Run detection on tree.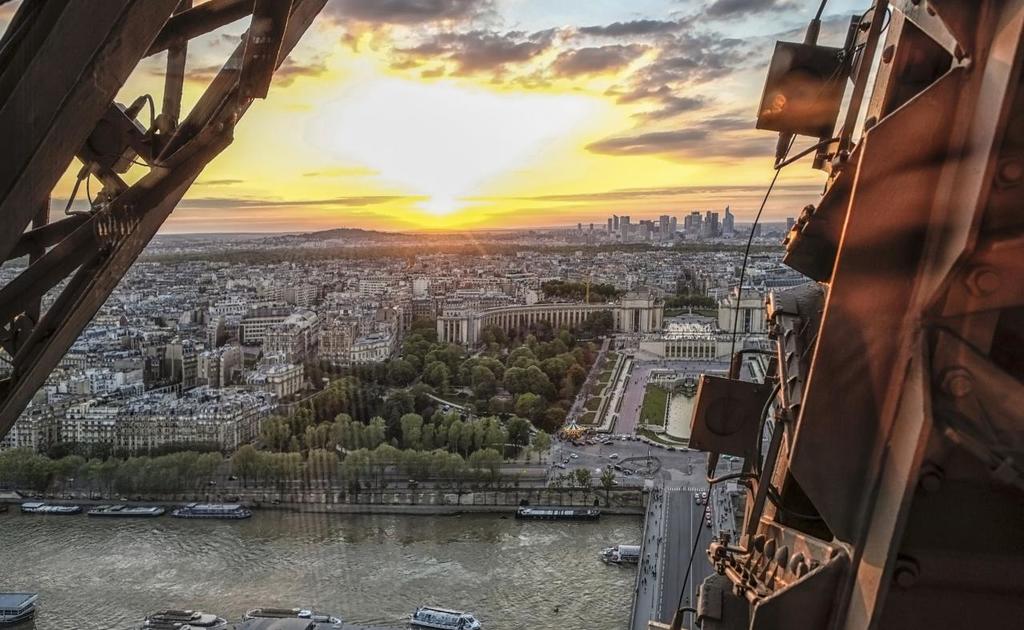
Result: box(306, 424, 330, 441).
